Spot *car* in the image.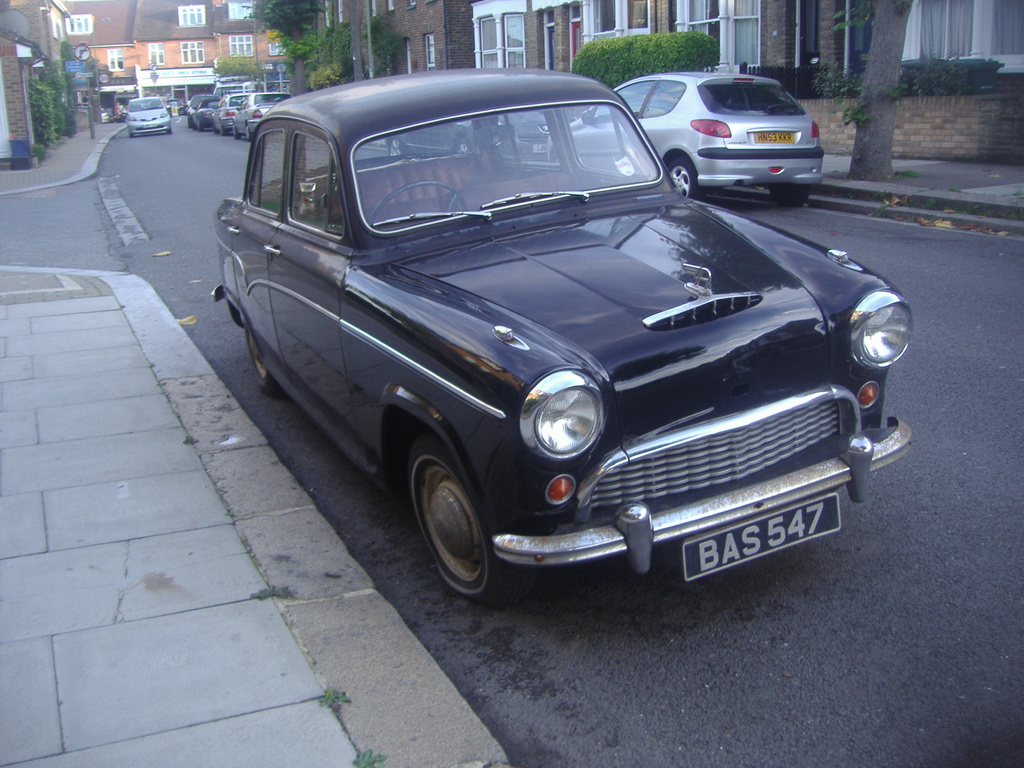
*car* found at 123, 91, 170, 137.
